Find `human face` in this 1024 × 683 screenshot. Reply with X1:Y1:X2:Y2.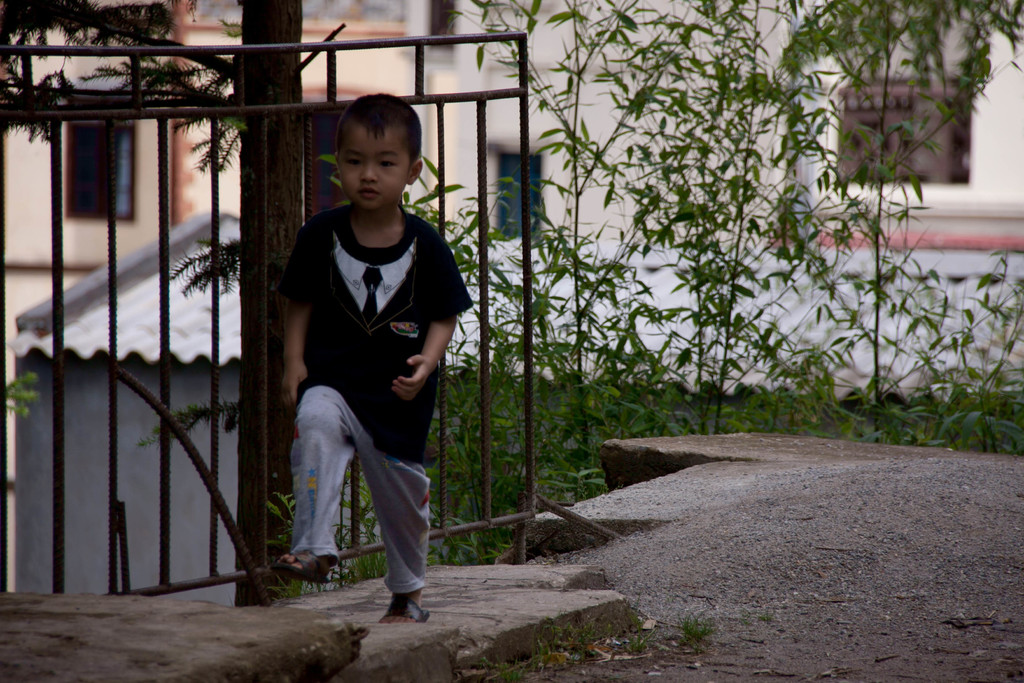
335:124:412:210.
